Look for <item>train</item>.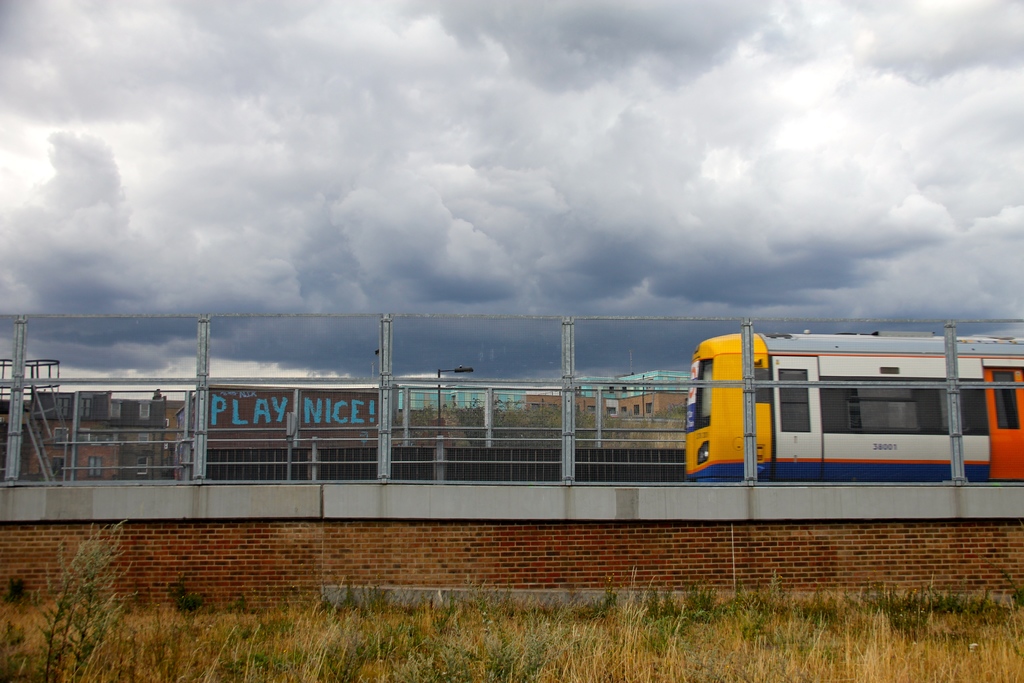
Found: 677/327/1023/490.
